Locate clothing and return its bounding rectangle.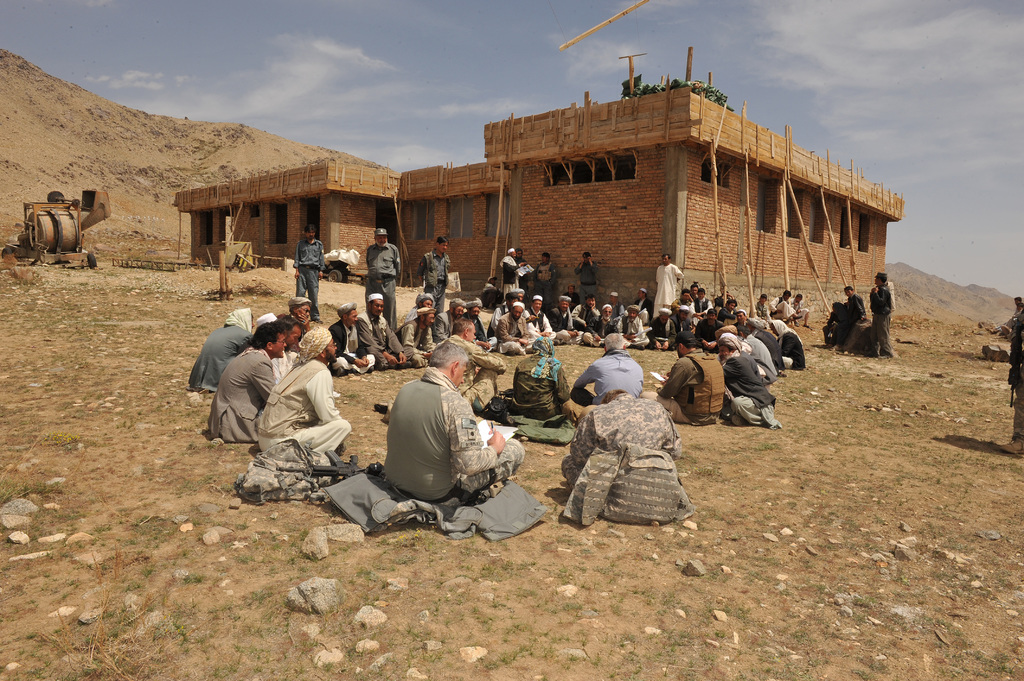
<box>376,362,497,501</box>.
